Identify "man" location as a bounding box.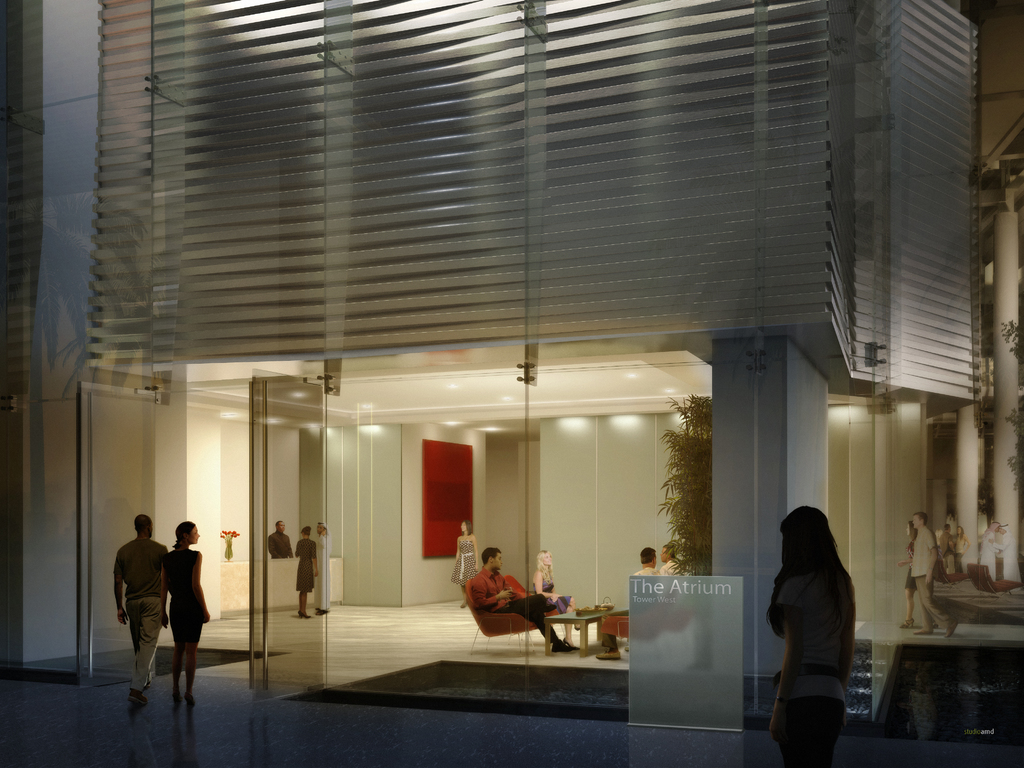
box(465, 547, 580, 653).
